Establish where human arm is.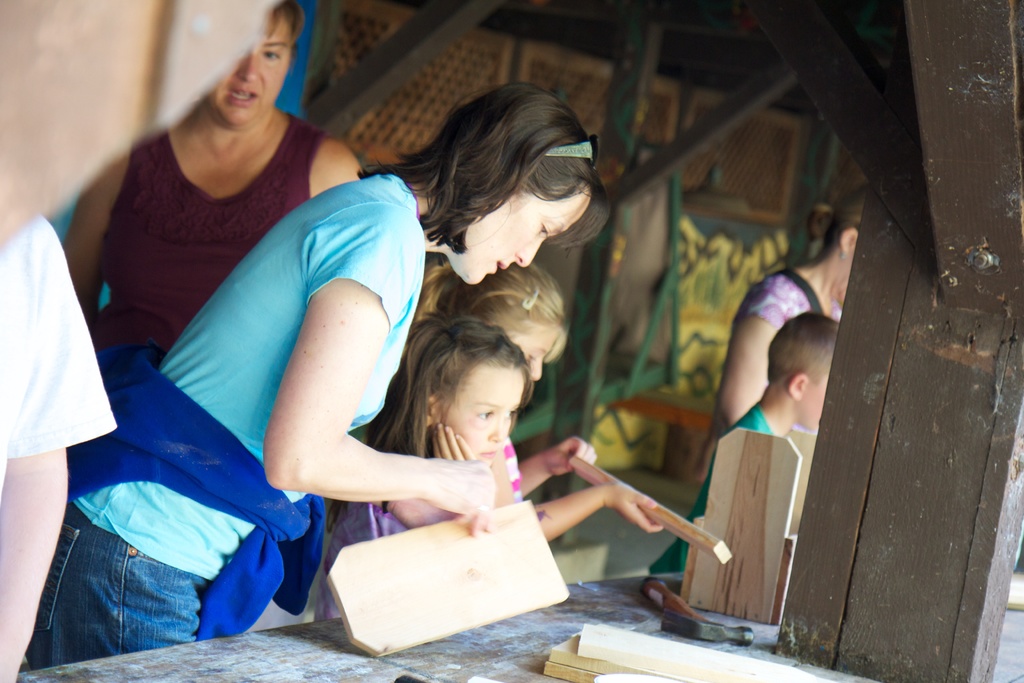
Established at <bbox>430, 422, 471, 463</bbox>.
